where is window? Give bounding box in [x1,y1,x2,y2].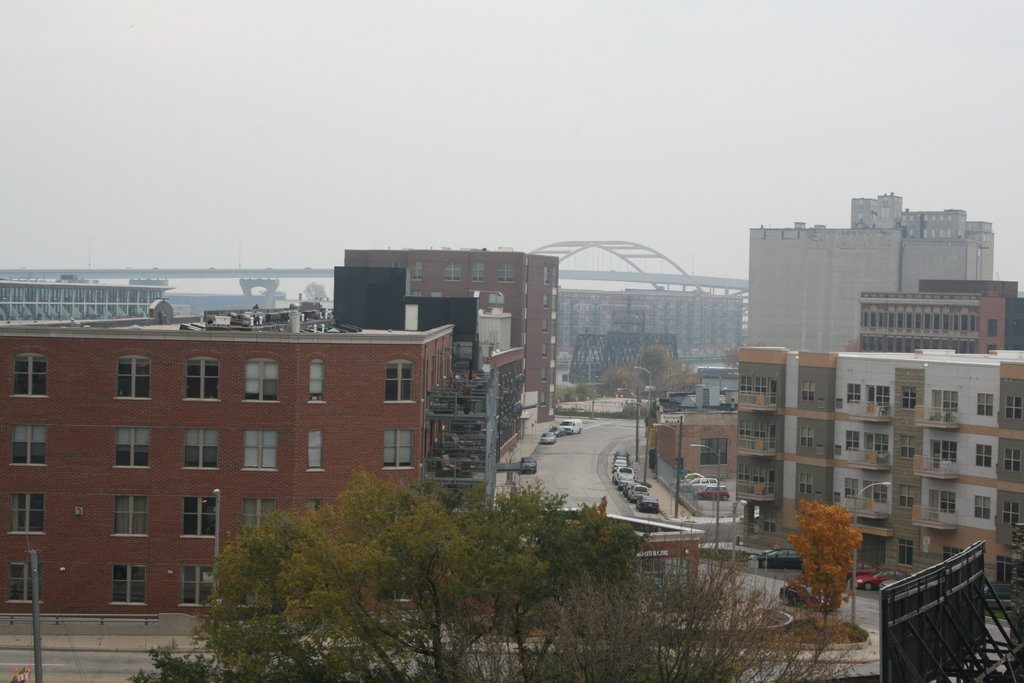
[307,432,324,472].
